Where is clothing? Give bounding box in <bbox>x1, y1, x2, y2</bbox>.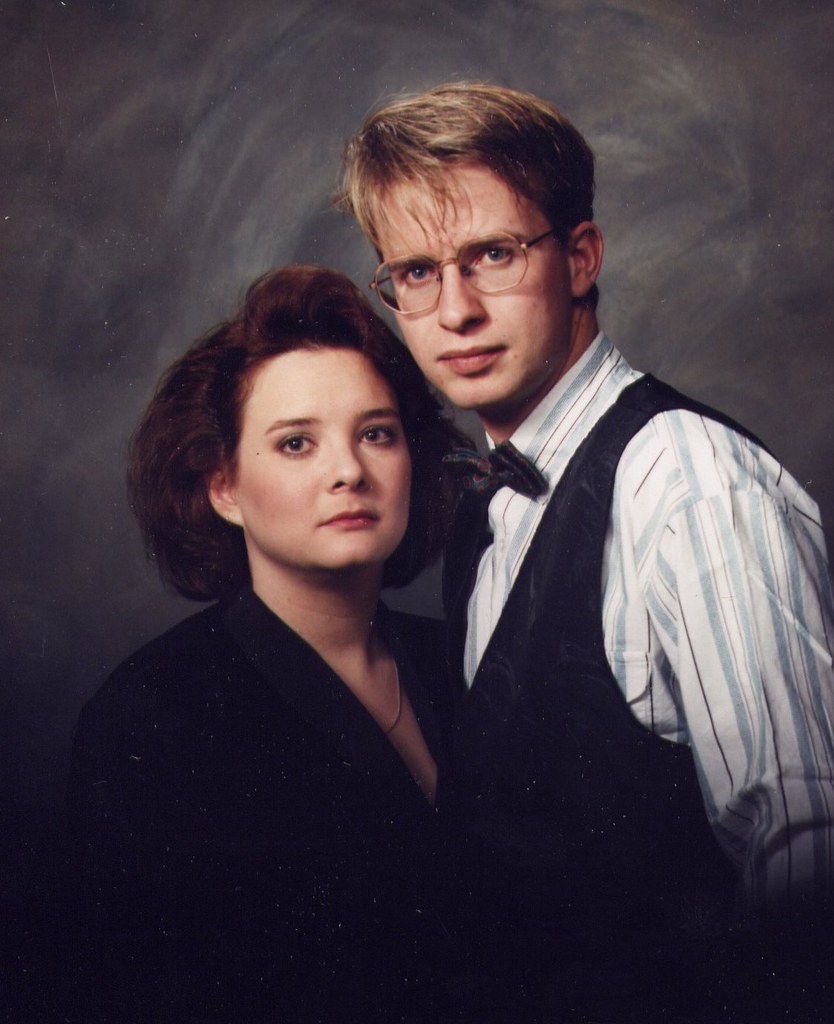
<bbox>443, 321, 814, 1014</bbox>.
